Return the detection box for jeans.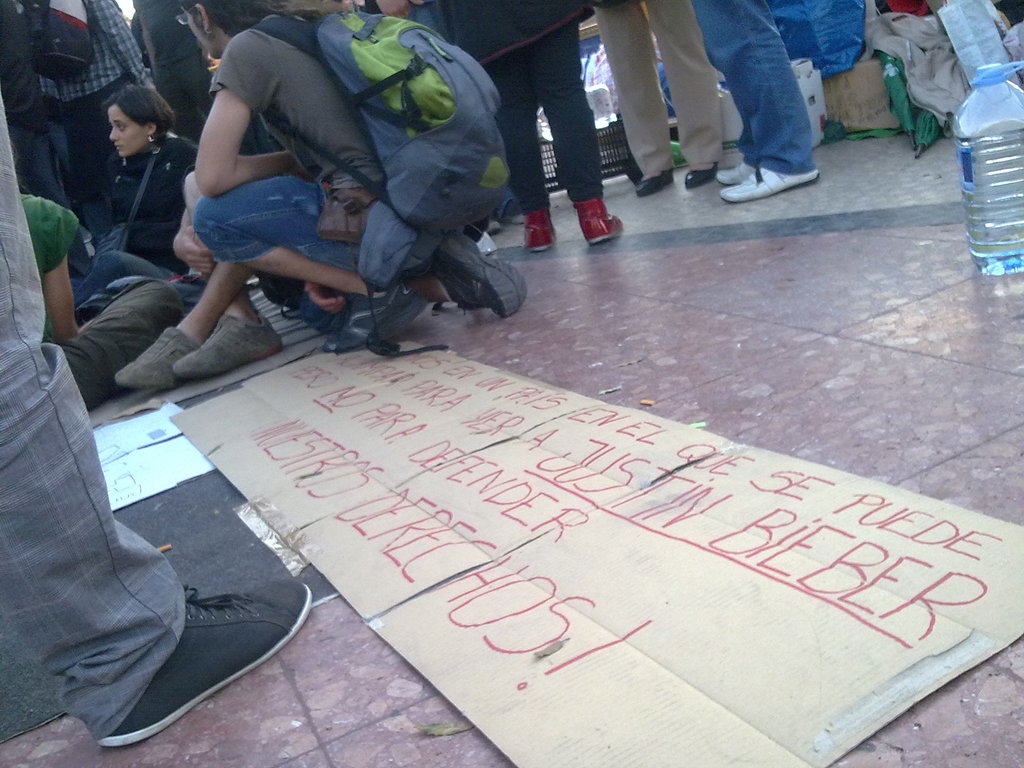
[701, 13, 840, 195].
